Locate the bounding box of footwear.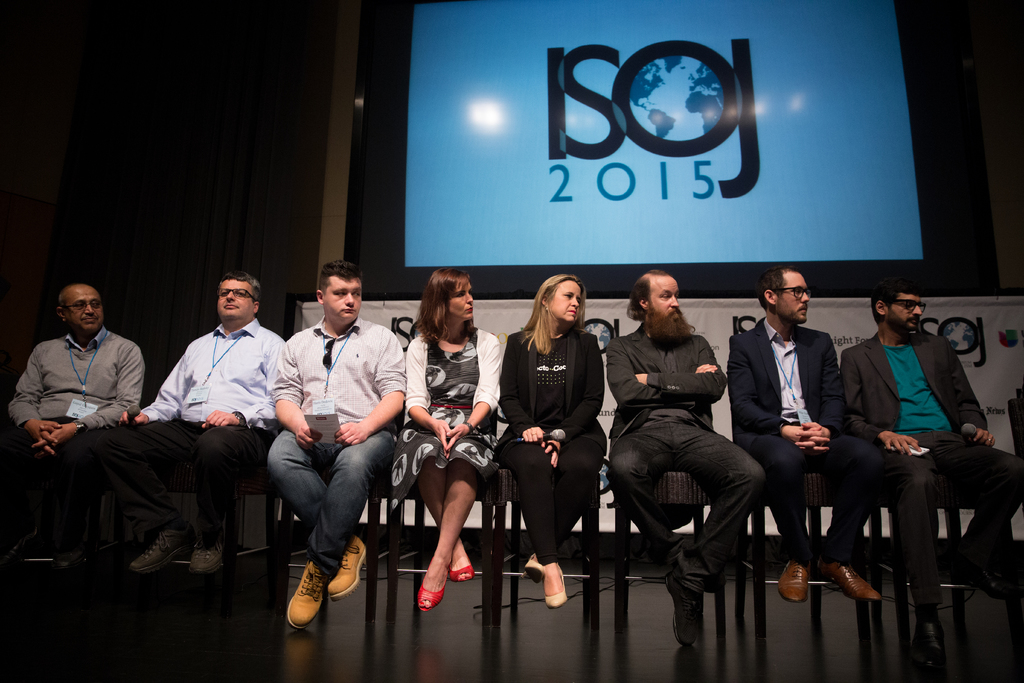
Bounding box: rect(324, 535, 369, 605).
